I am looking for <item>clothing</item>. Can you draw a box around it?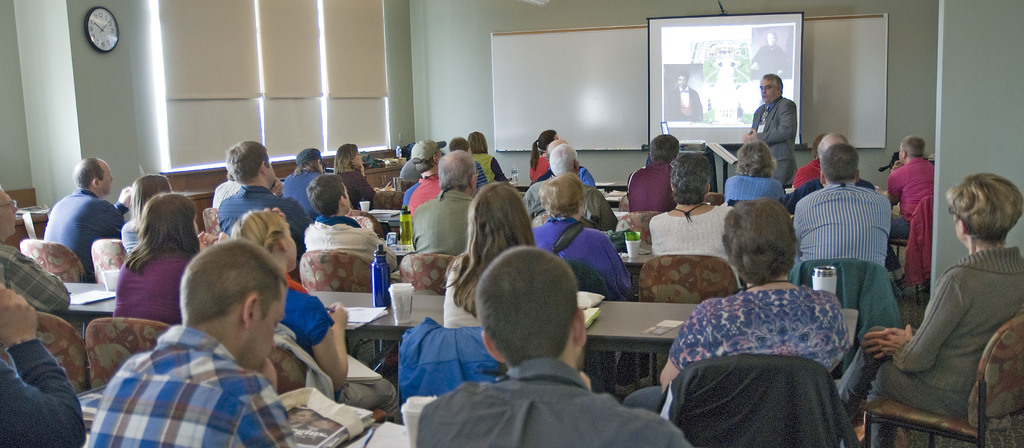
Sure, the bounding box is [792,183,891,262].
